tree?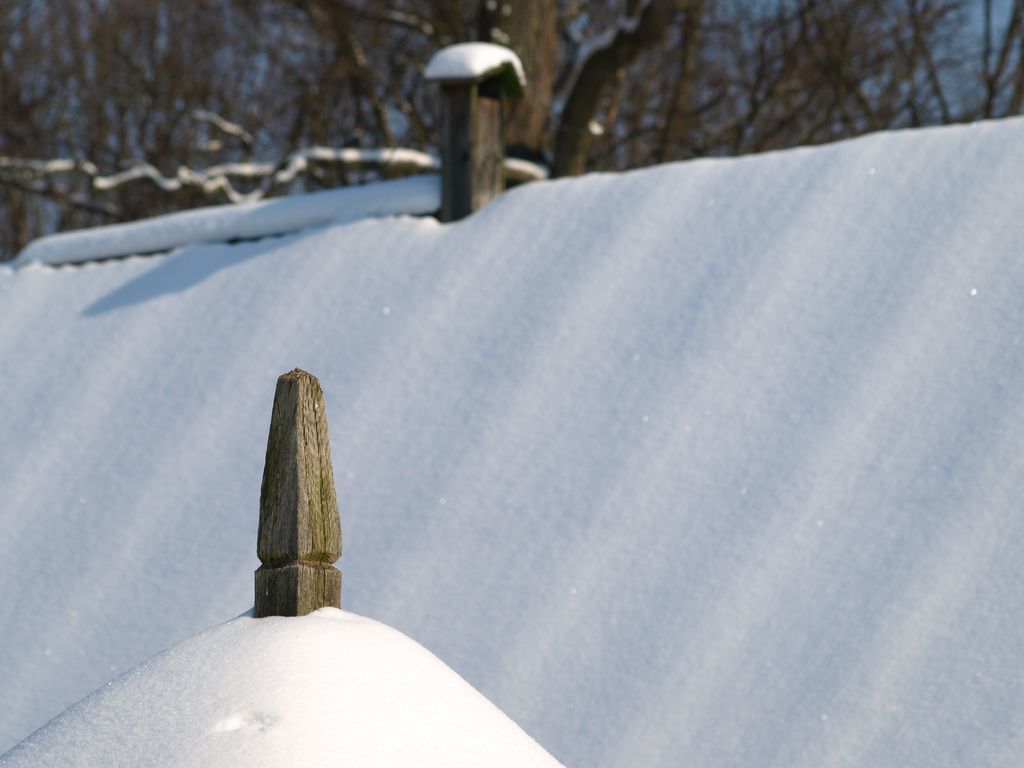
0, 0, 1023, 259
